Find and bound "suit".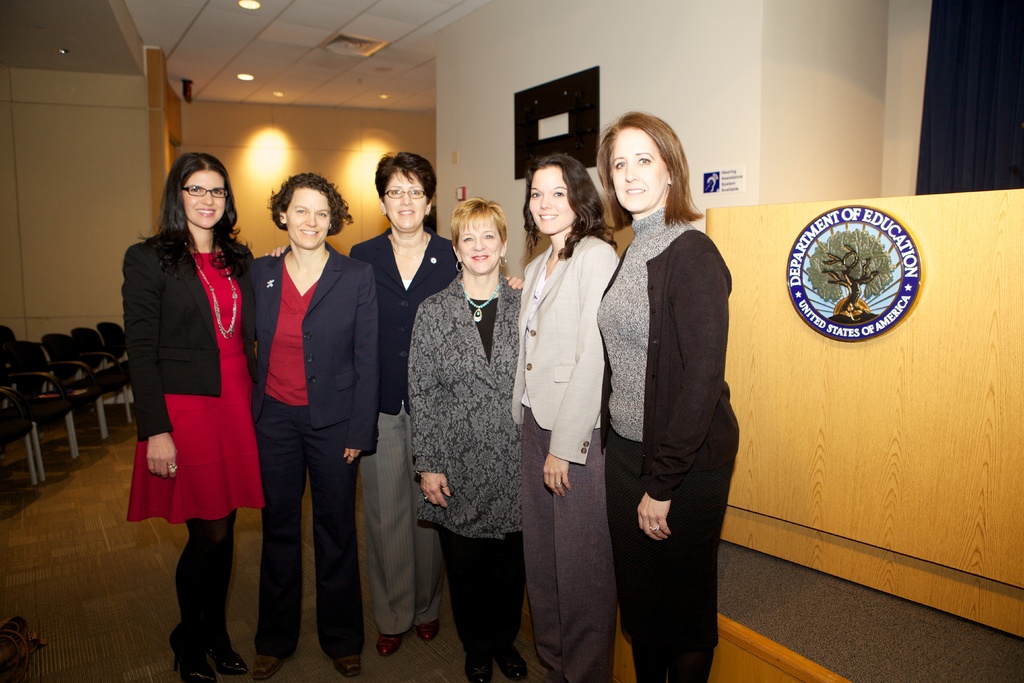
Bound: region(508, 234, 622, 682).
